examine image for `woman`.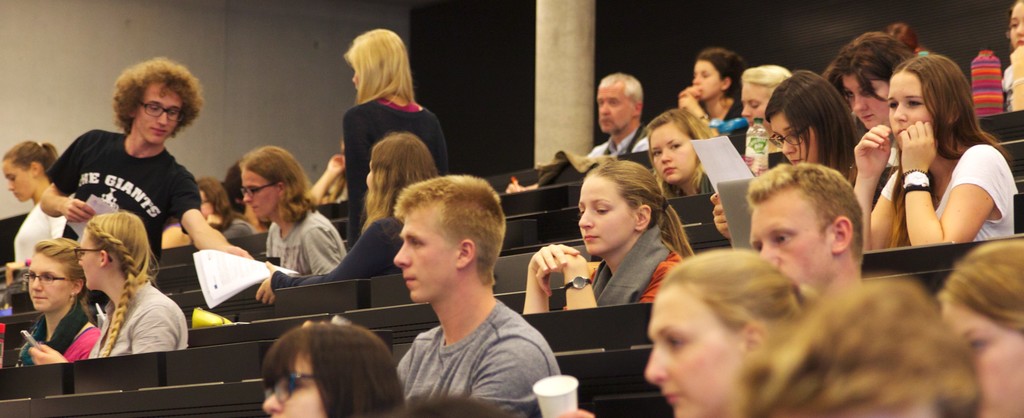
Examination result: Rect(344, 28, 449, 243).
